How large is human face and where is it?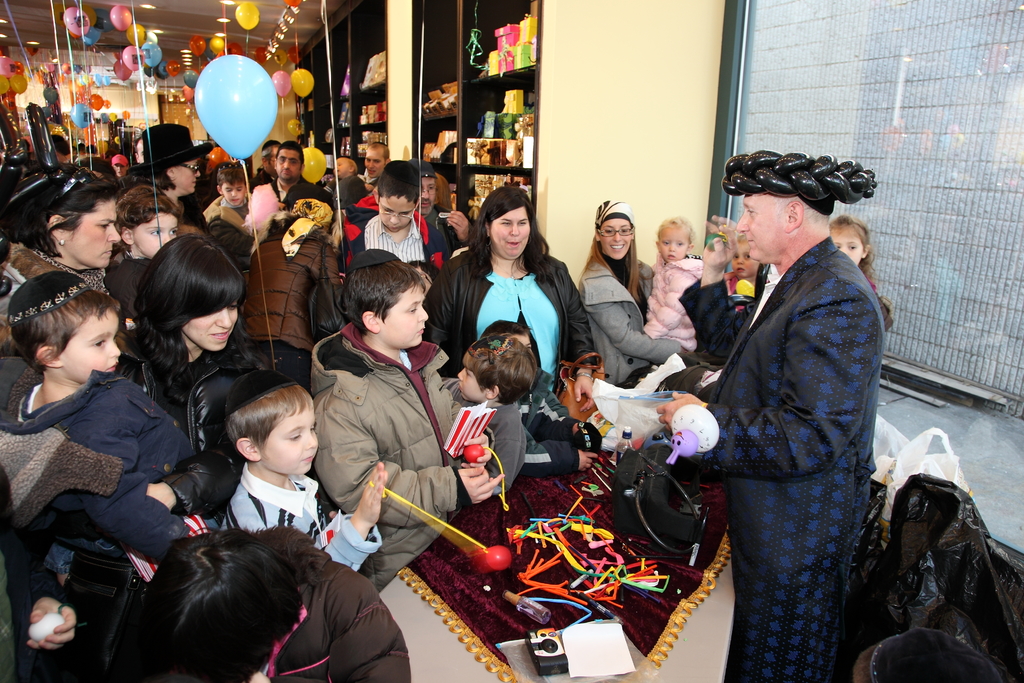
Bounding box: {"x1": 175, "y1": 160, "x2": 200, "y2": 190}.
